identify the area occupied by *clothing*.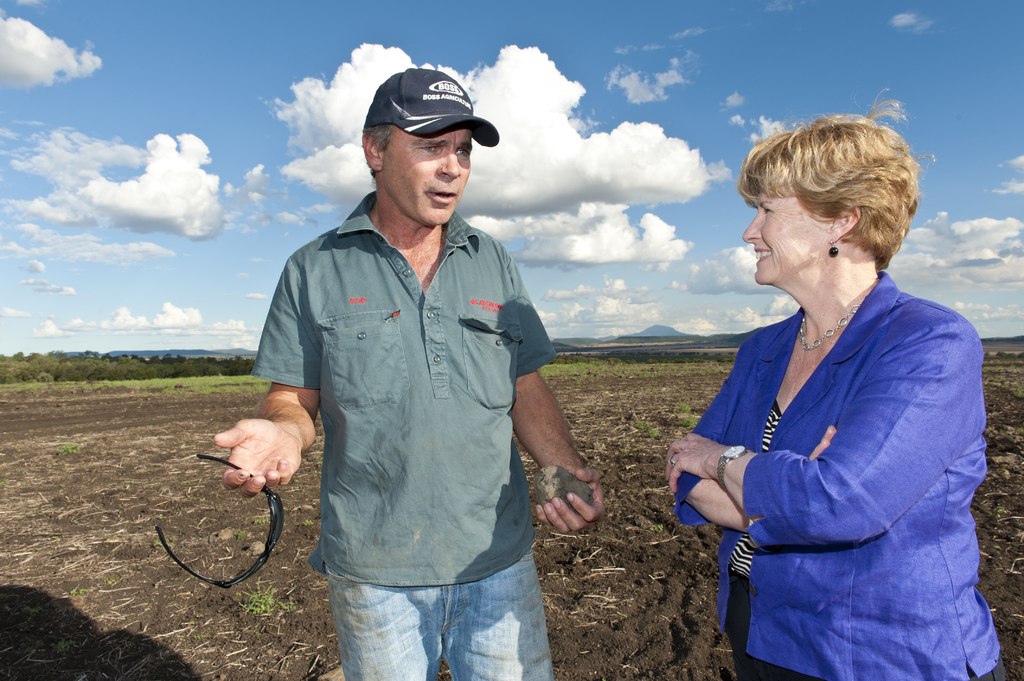
Area: (x1=671, y1=268, x2=1011, y2=680).
